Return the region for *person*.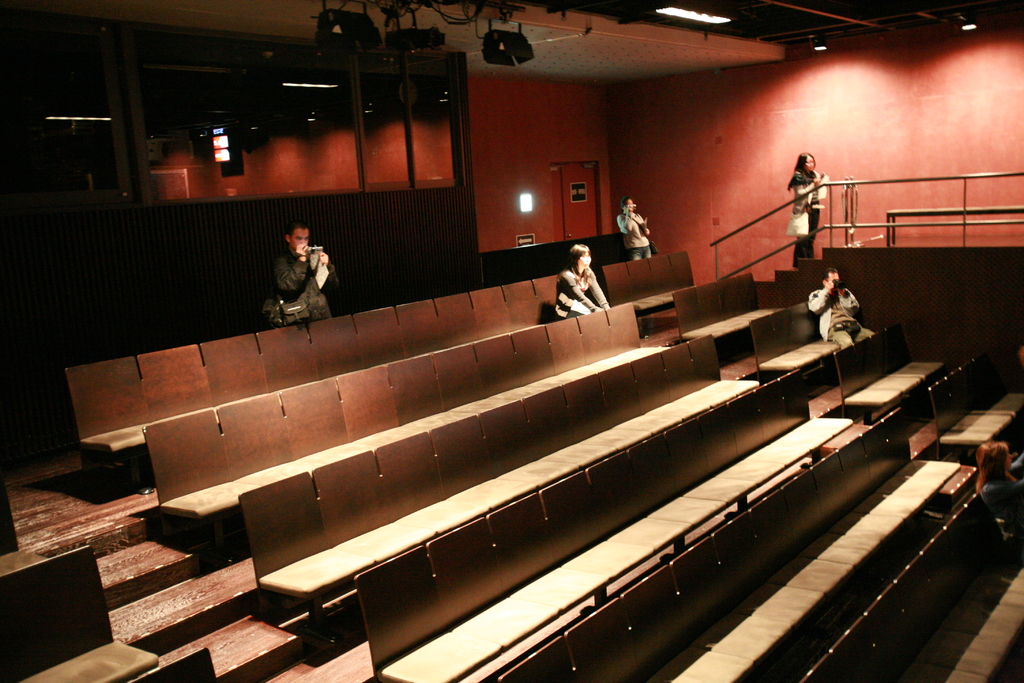
box(614, 192, 655, 261).
